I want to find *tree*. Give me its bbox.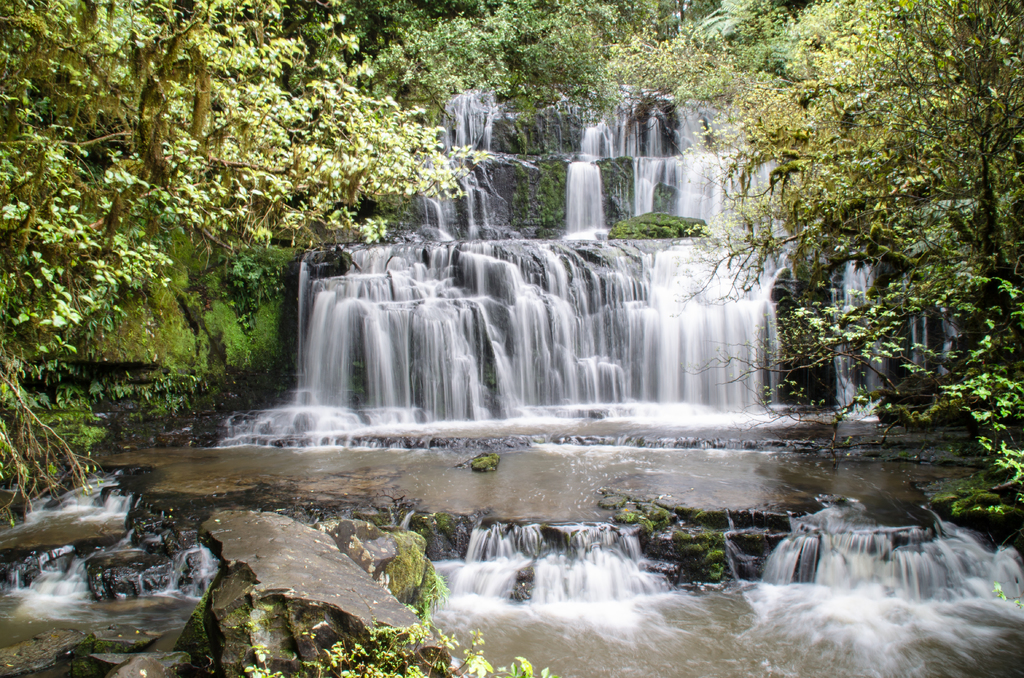
[left=932, top=369, right=1023, bottom=494].
